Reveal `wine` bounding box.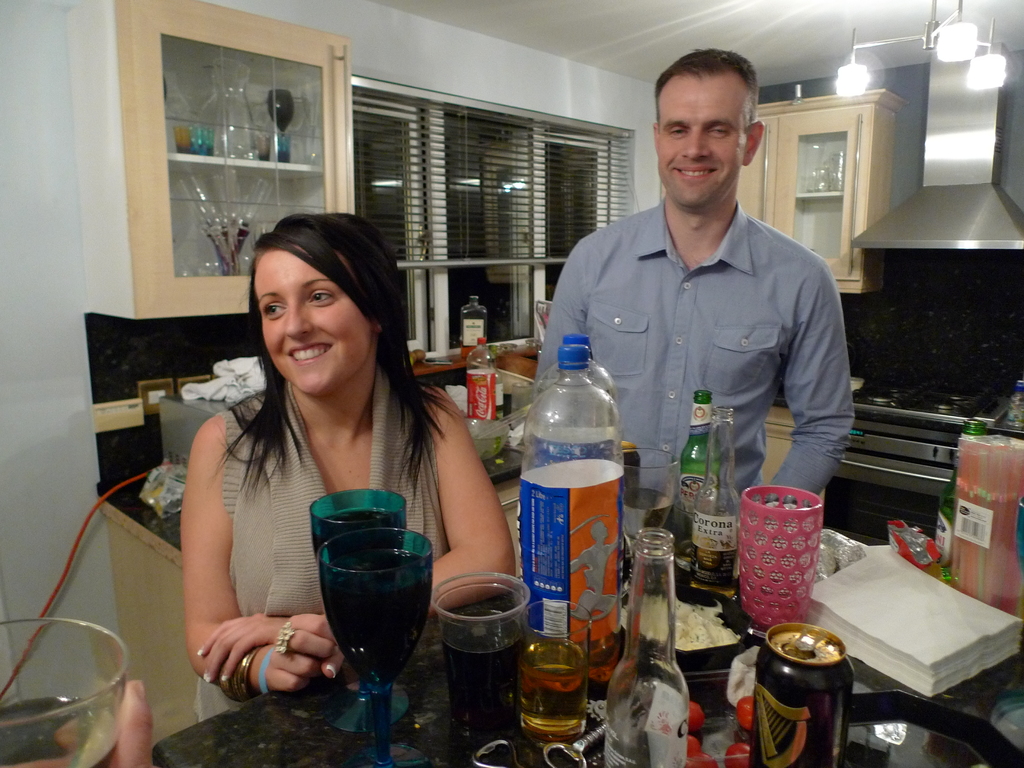
Revealed: (308, 505, 403, 562).
